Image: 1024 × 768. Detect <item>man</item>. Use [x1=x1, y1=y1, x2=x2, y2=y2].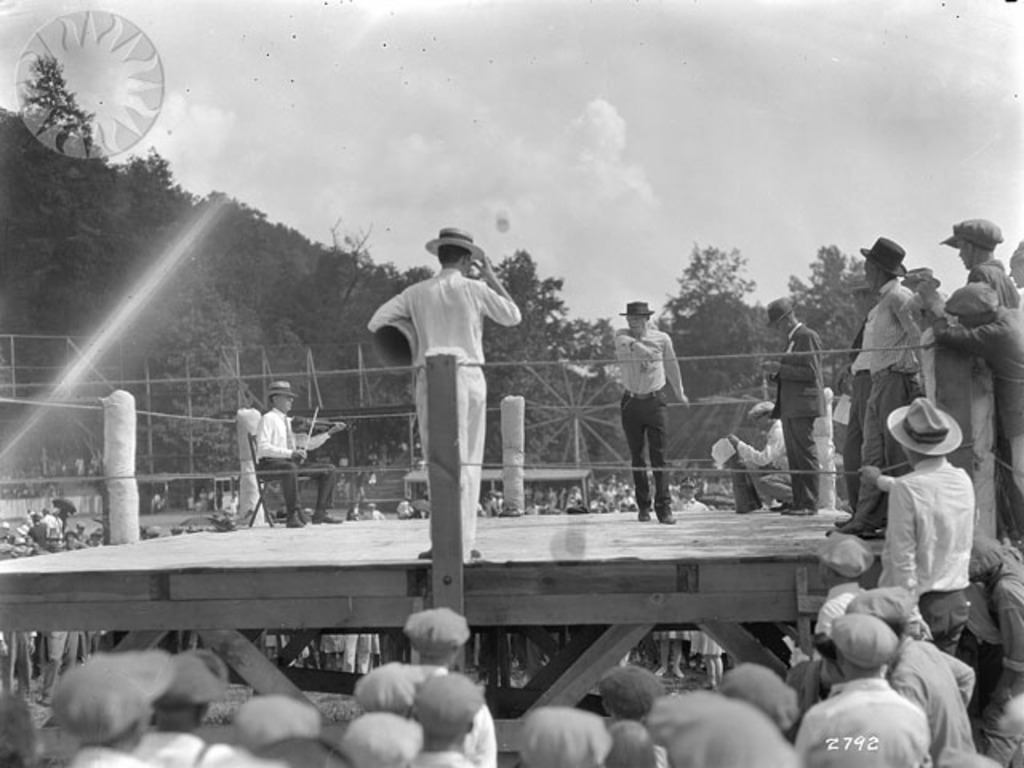
[x1=246, y1=390, x2=338, y2=531].
